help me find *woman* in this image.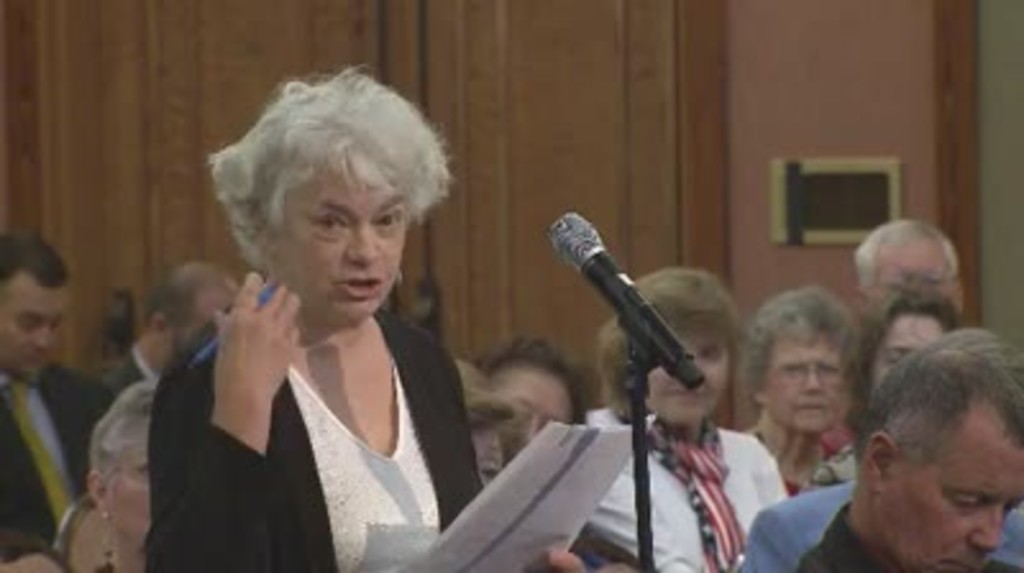
Found it: Rect(865, 286, 968, 402).
